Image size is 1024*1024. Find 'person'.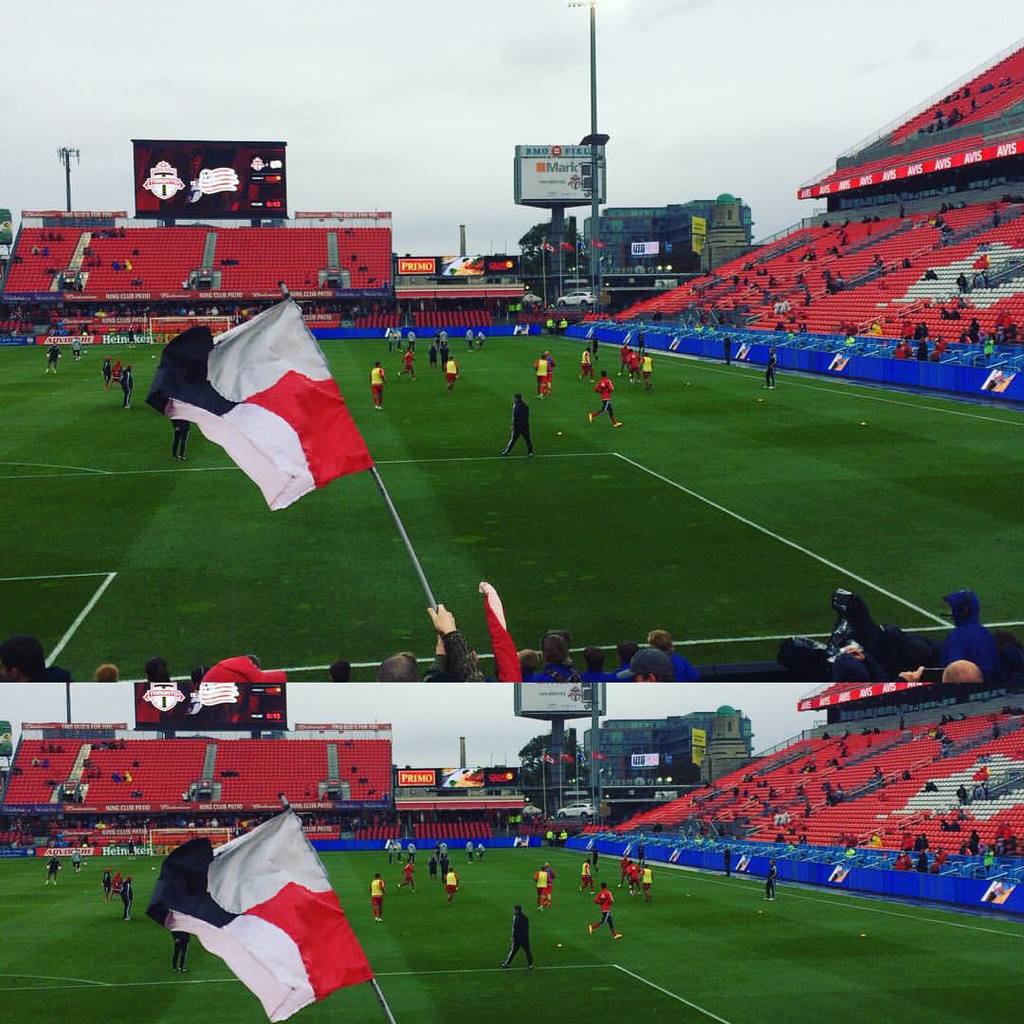
locate(636, 859, 650, 900).
